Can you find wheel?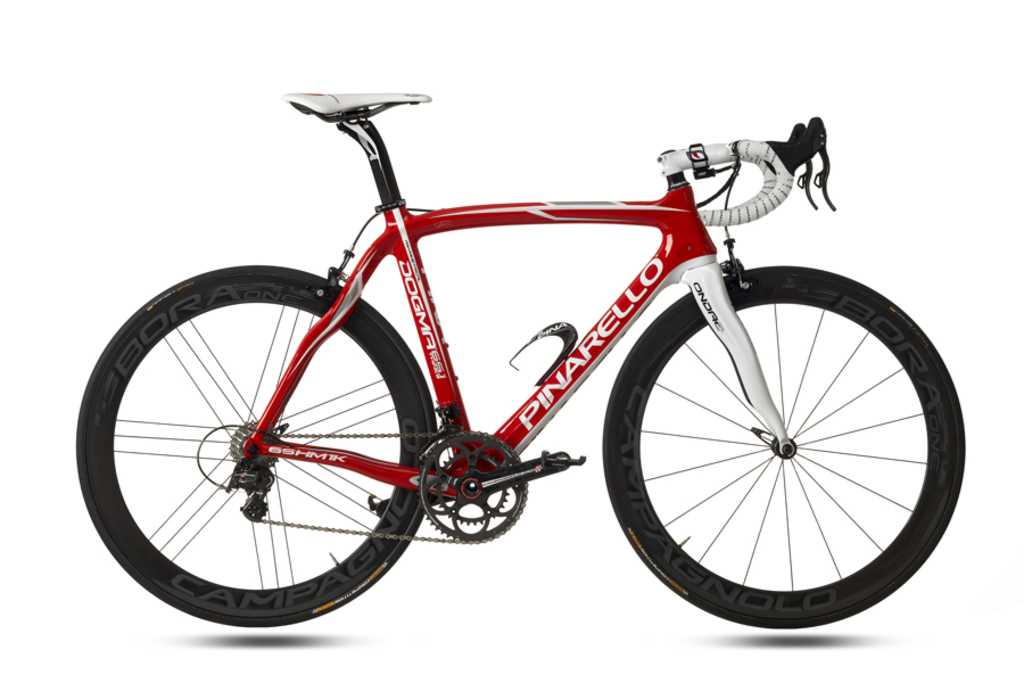
Yes, bounding box: box=[605, 277, 959, 618].
